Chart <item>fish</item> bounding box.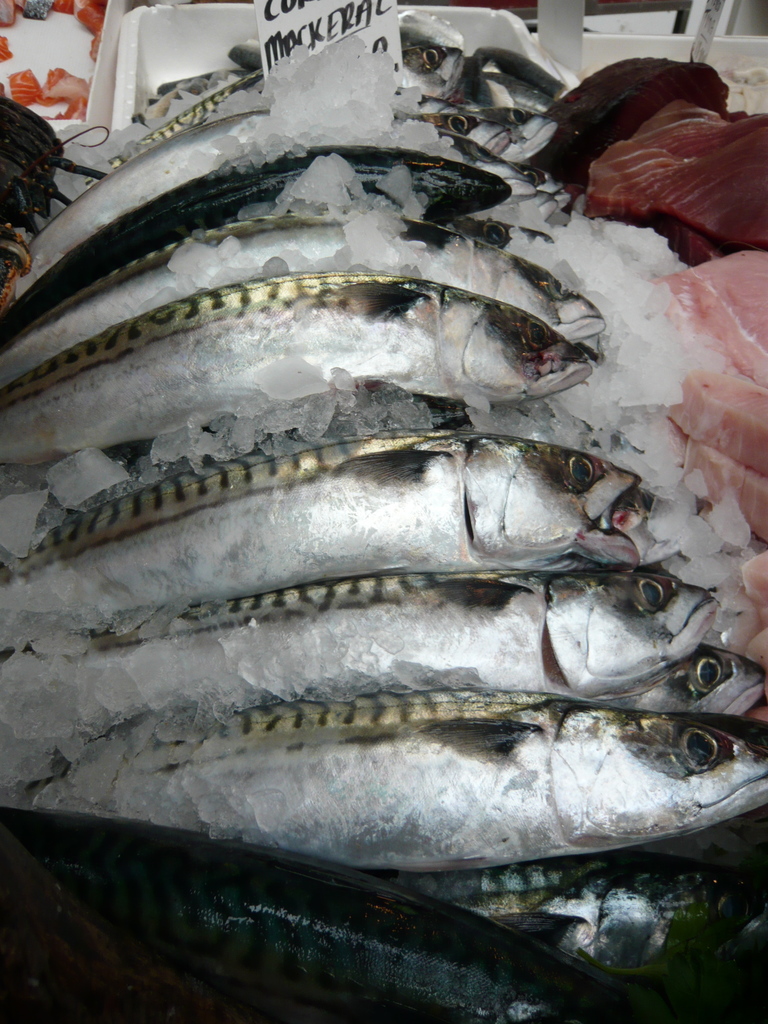
Charted: (left=114, top=35, right=464, bottom=147).
